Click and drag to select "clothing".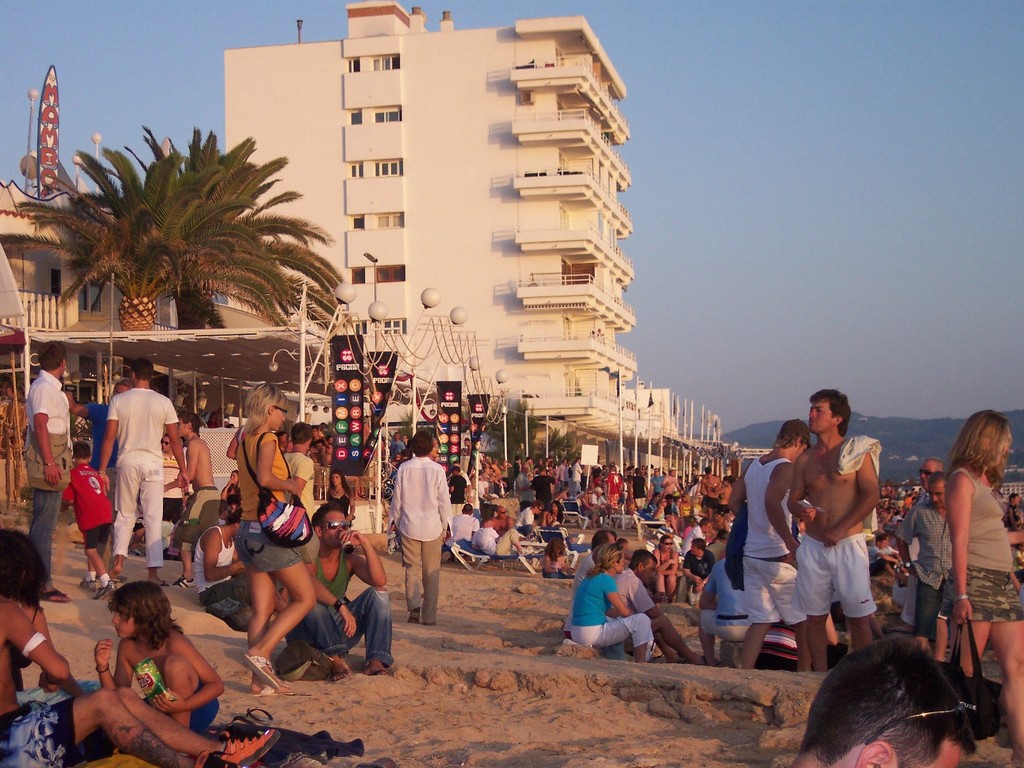
Selection: [x1=23, y1=367, x2=68, y2=584].
